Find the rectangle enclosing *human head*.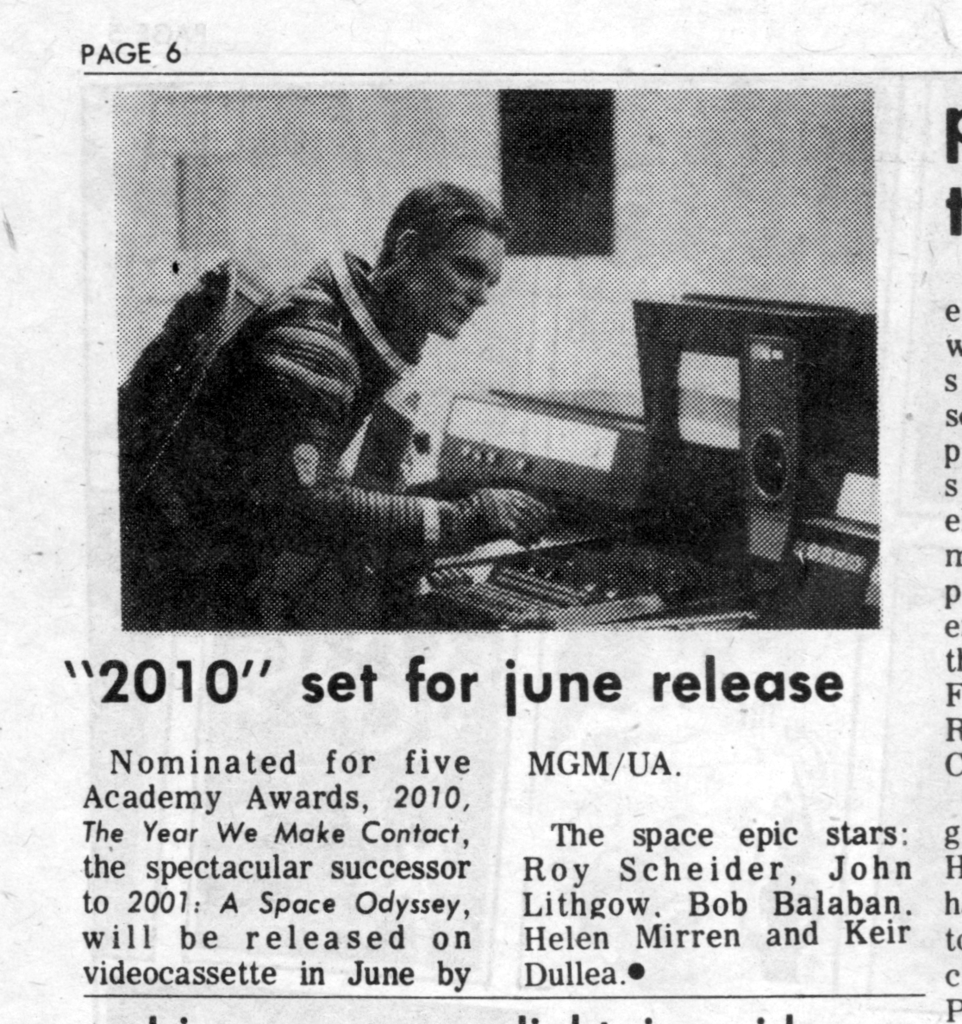
crop(361, 168, 520, 328).
